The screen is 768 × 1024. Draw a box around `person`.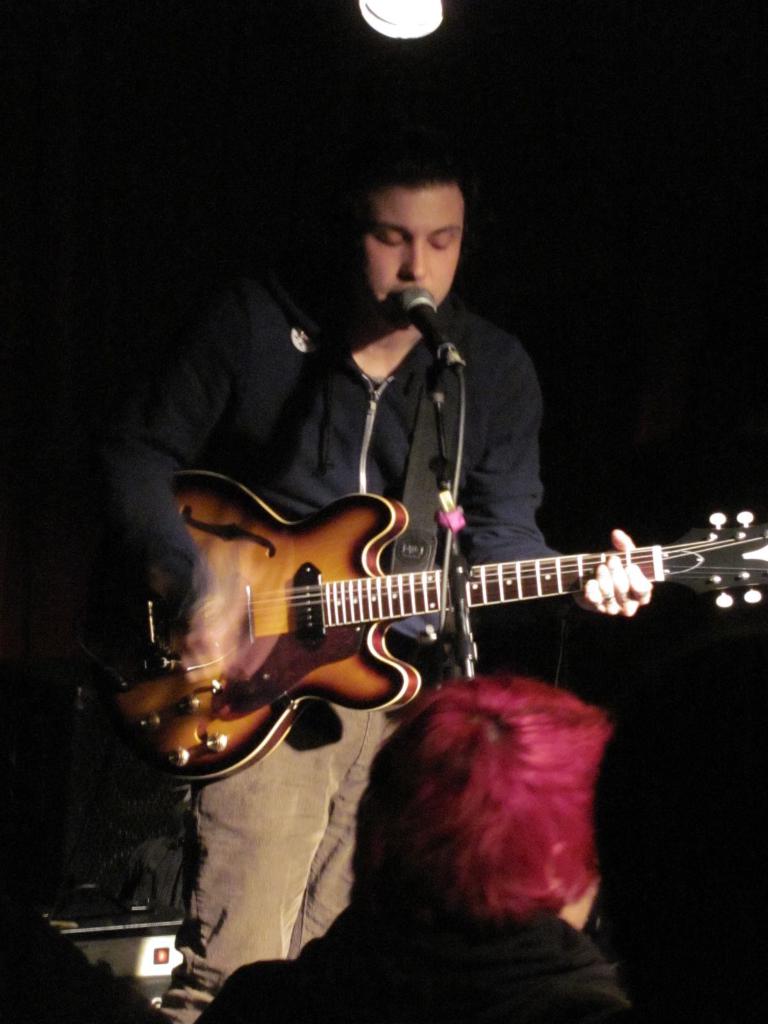
0,140,657,1001.
